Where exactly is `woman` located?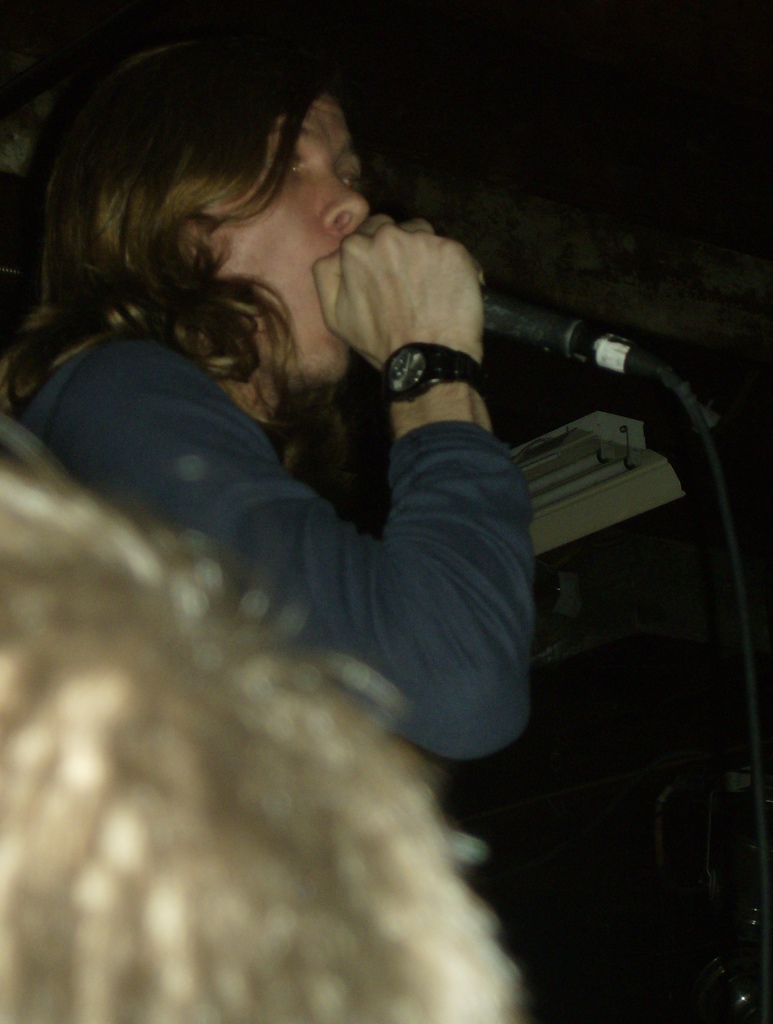
Its bounding box is [left=51, top=38, right=445, bottom=637].
